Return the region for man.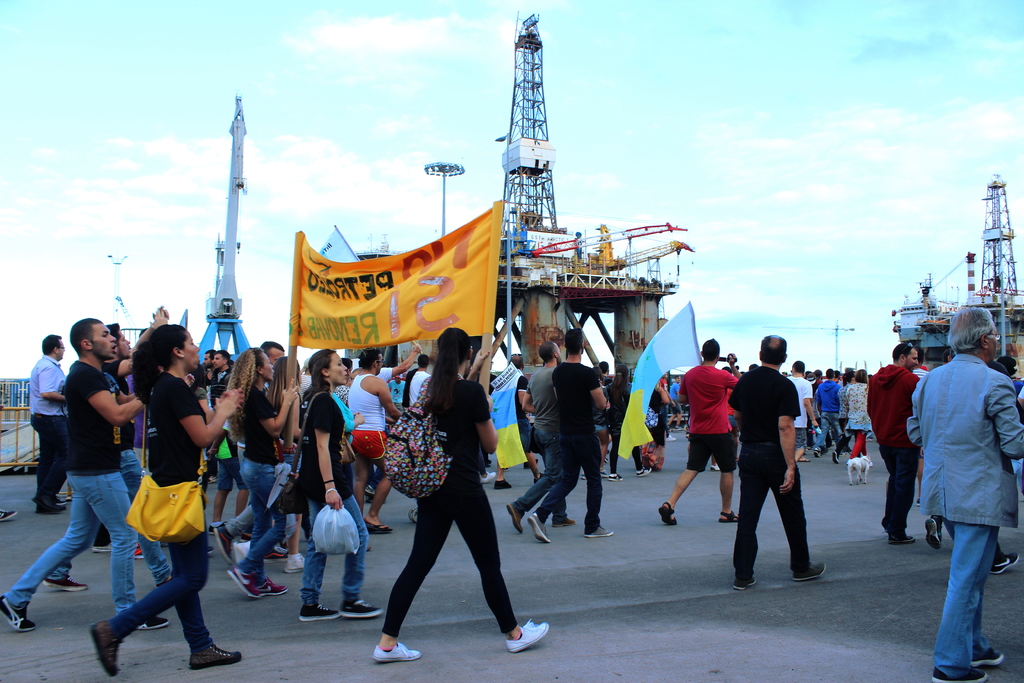
[left=911, top=300, right=1019, bottom=666].
